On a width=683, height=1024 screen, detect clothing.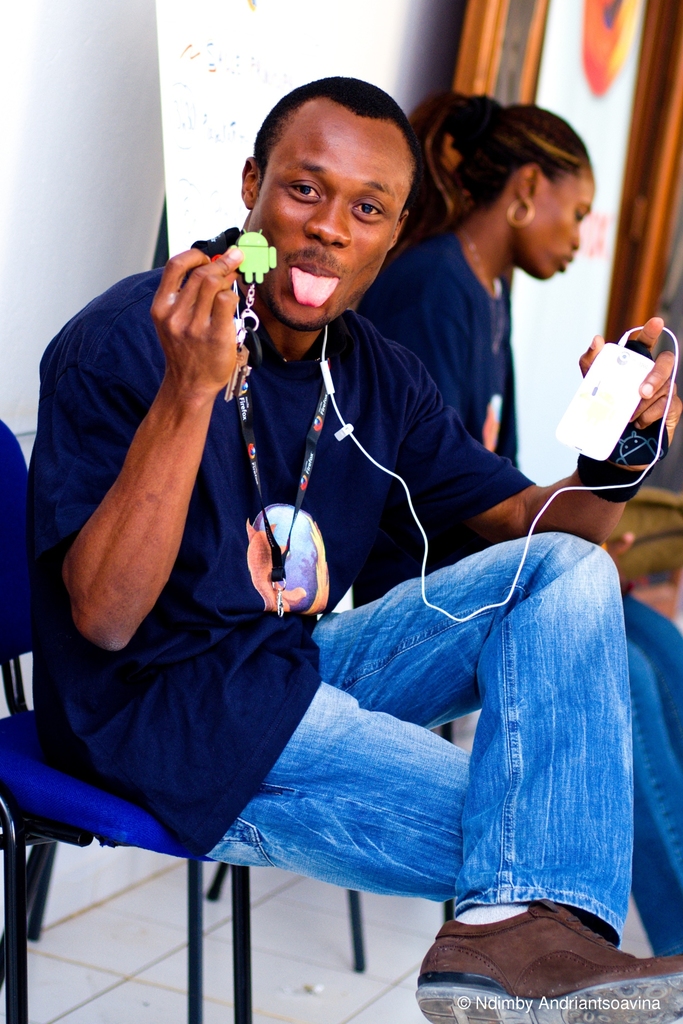
BBox(70, 193, 595, 975).
